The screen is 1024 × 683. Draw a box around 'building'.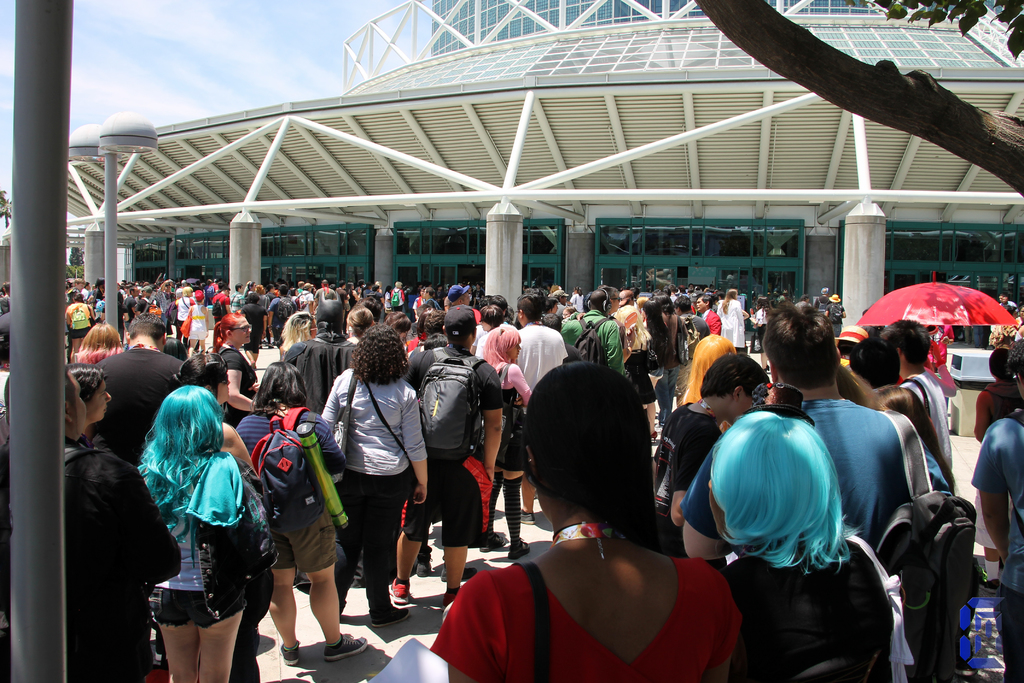
box=[44, 0, 1023, 343].
